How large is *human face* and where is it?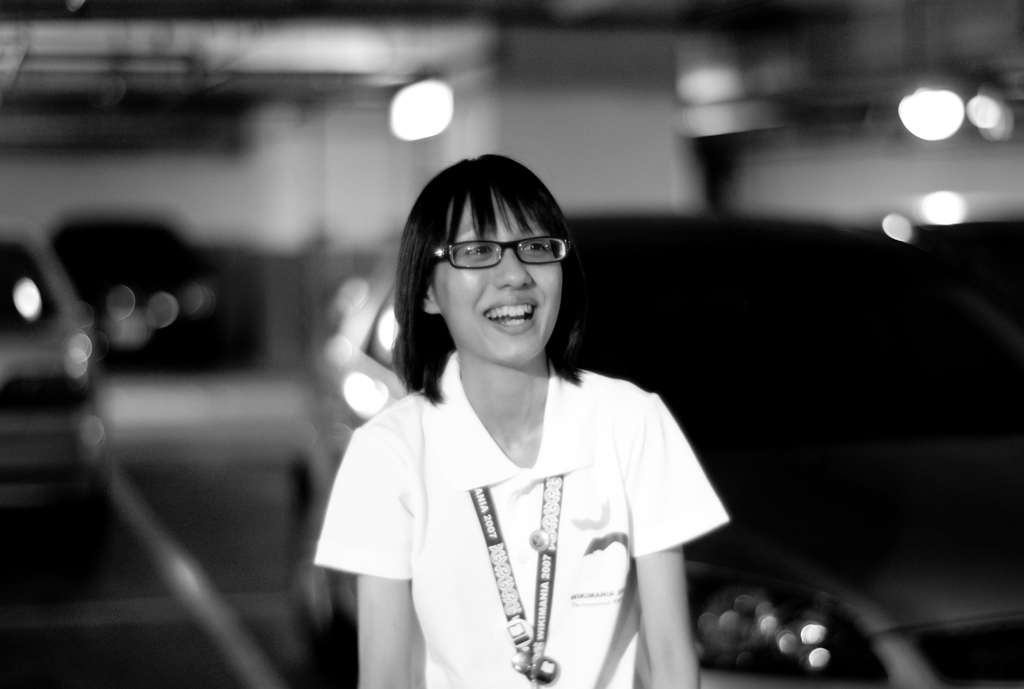
Bounding box: 438/196/561/363.
